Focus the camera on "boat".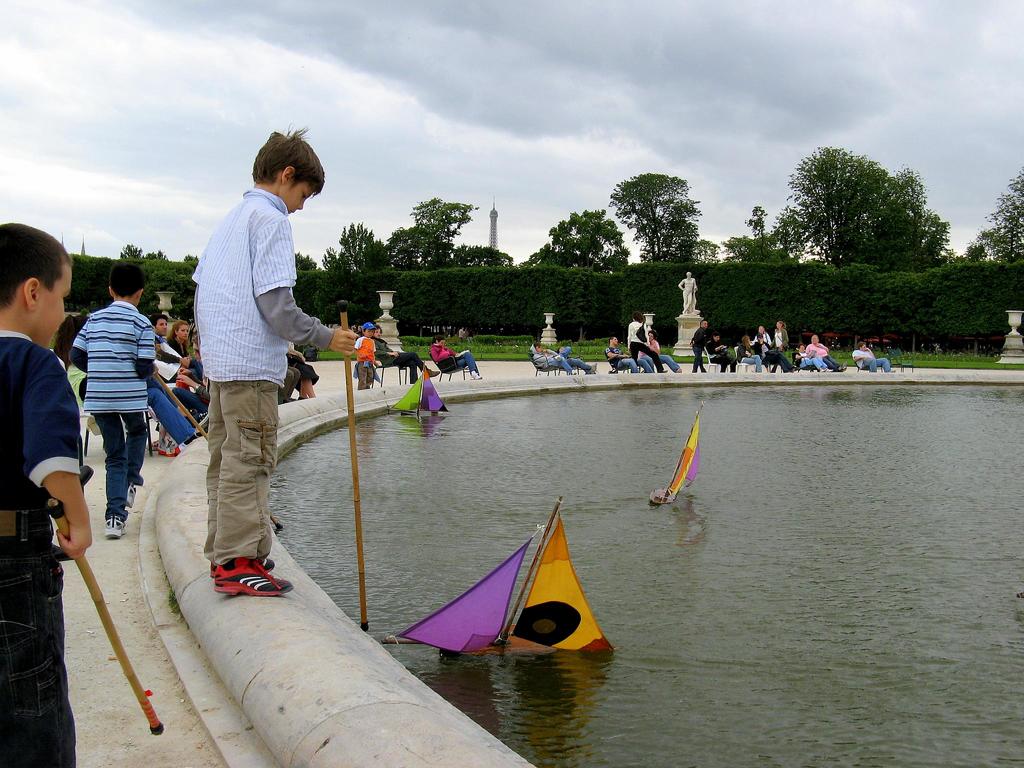
Focus region: 394,497,612,689.
